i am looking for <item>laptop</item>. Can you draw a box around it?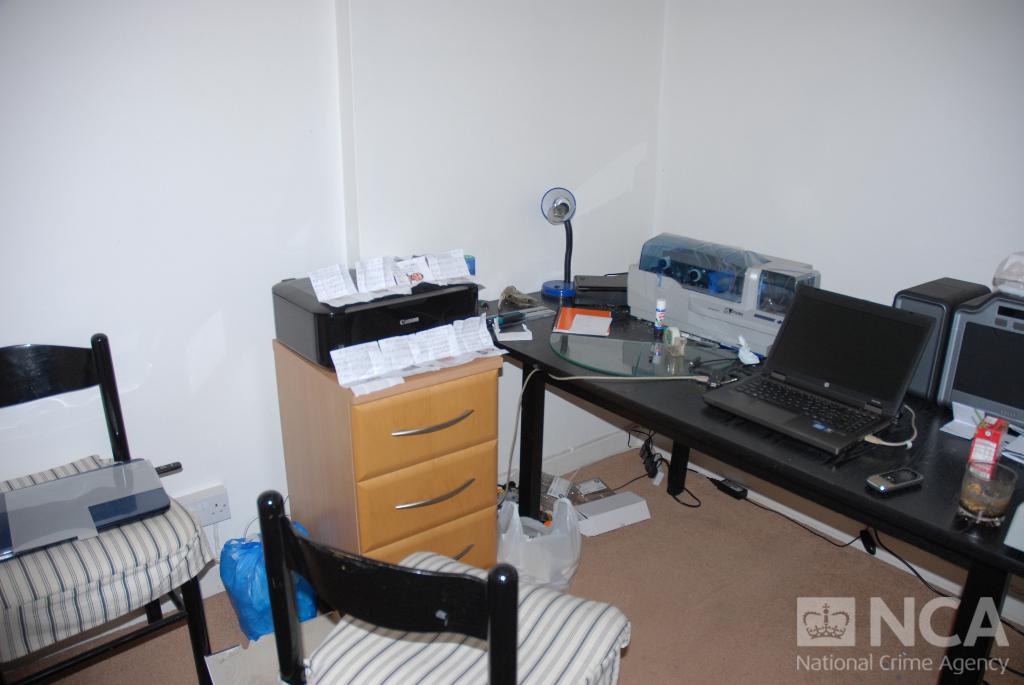
Sure, the bounding box is bbox=[700, 278, 933, 457].
